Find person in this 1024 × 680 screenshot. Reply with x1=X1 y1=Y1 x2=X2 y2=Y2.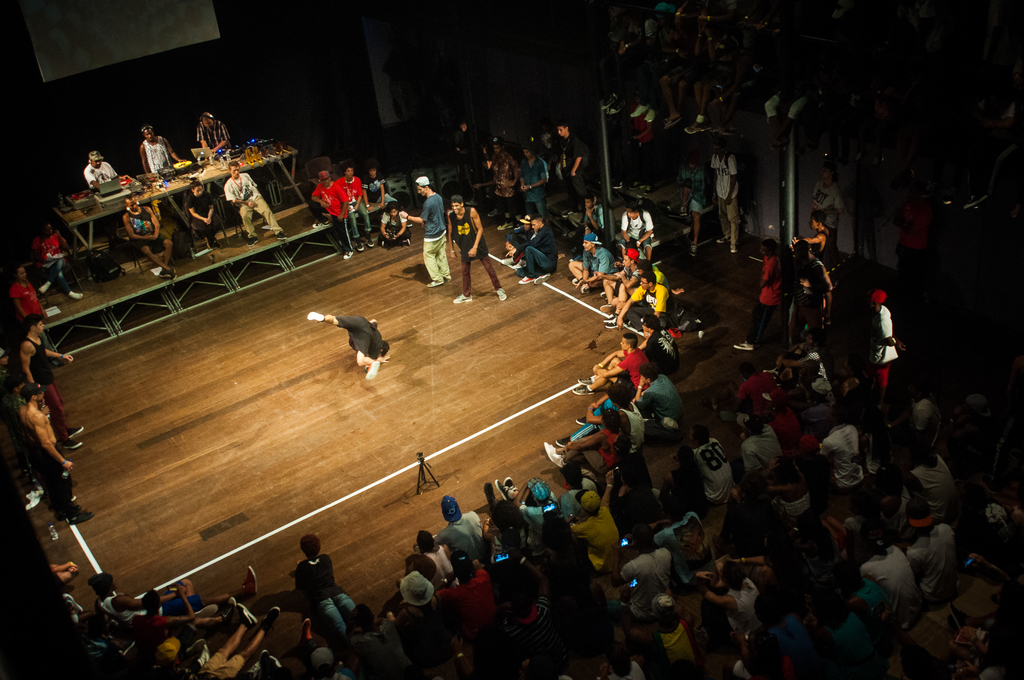
x1=654 y1=514 x2=720 y2=588.
